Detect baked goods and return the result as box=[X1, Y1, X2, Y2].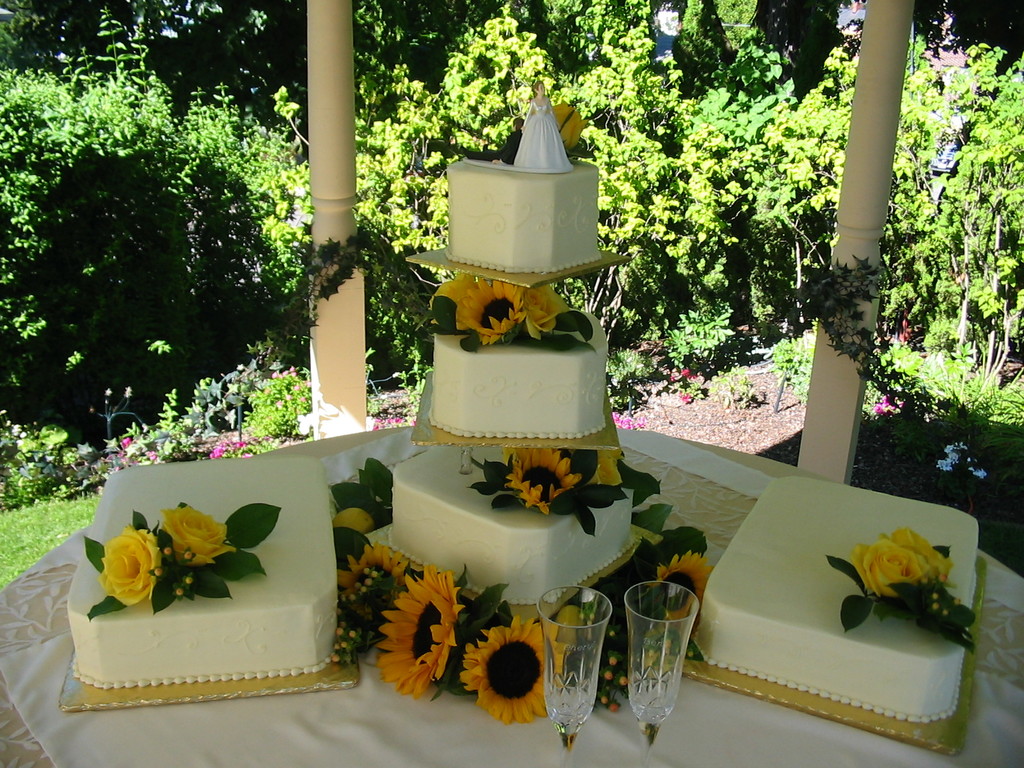
box=[386, 143, 636, 607].
